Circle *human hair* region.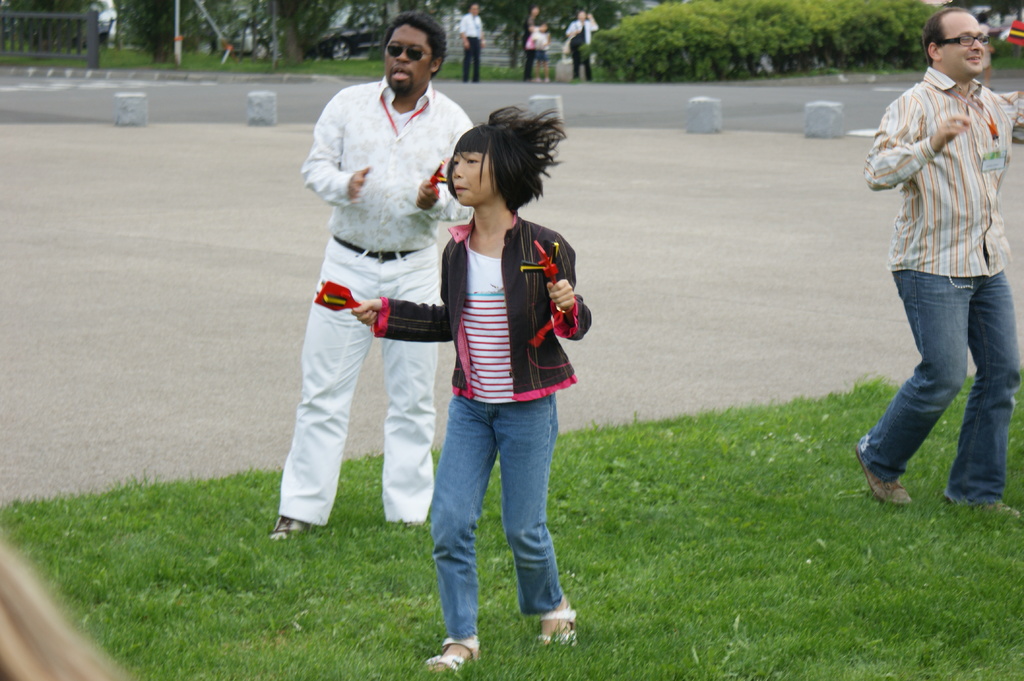
Region: [left=436, top=99, right=568, bottom=227].
